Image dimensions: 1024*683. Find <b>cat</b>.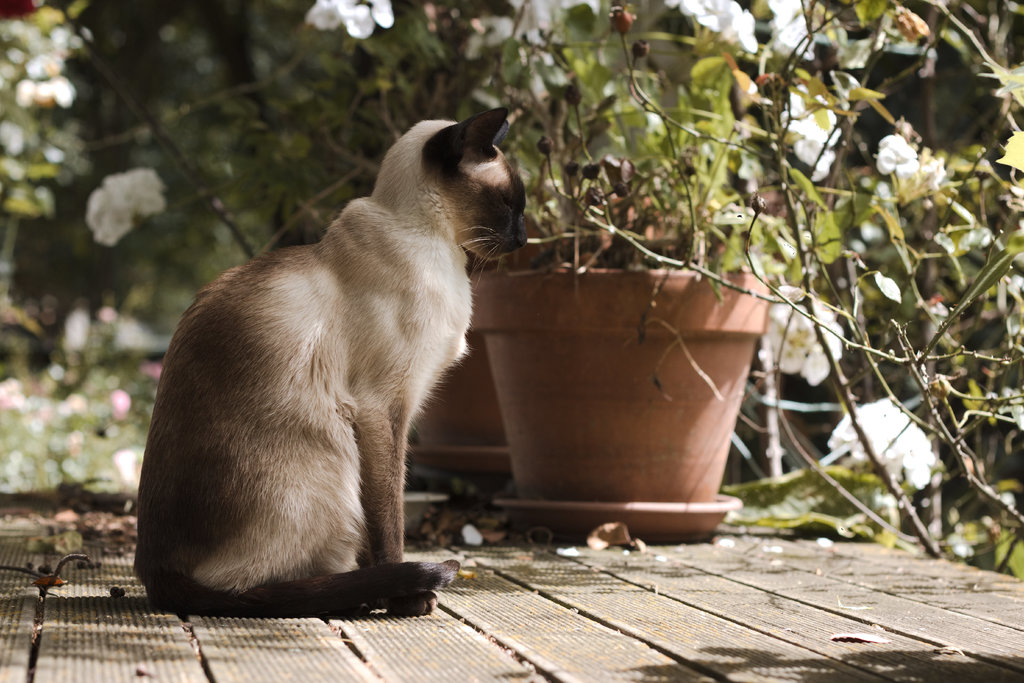
<box>124,107,534,618</box>.
